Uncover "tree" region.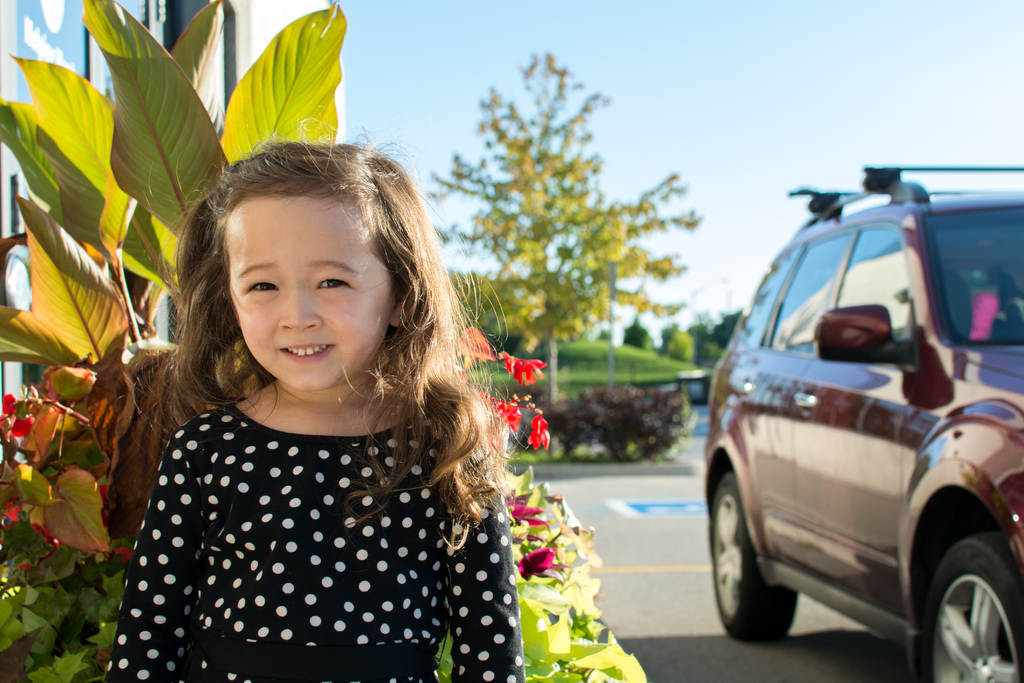
Uncovered: rect(433, 46, 694, 411).
